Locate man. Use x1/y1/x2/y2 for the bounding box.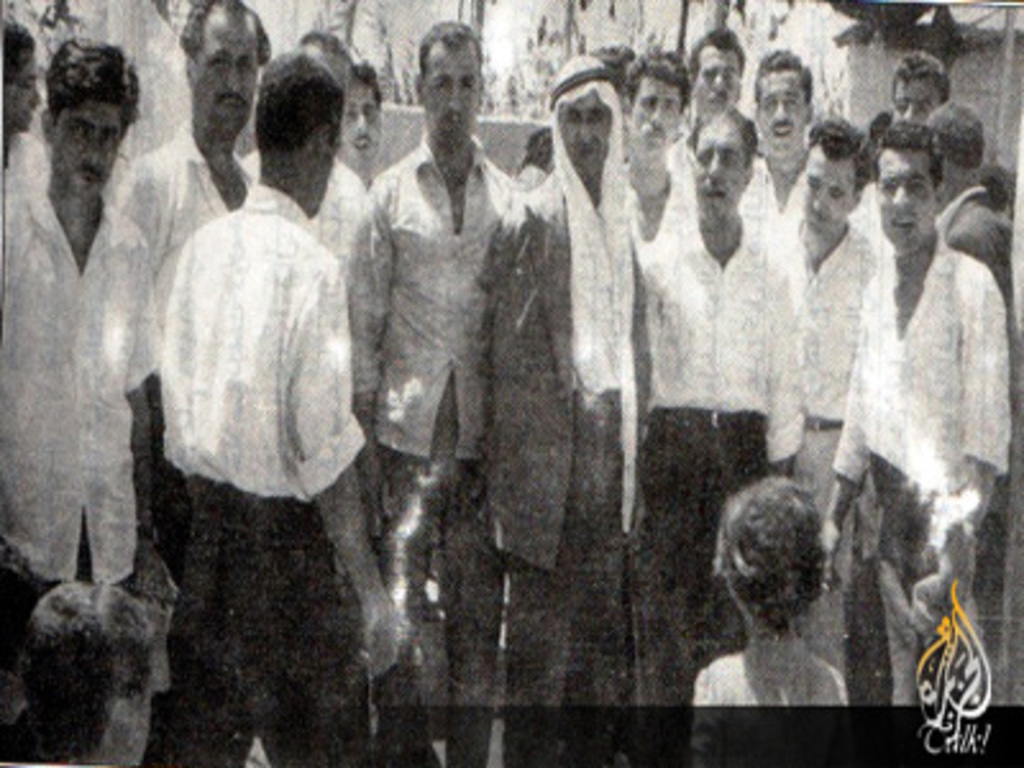
742/44/822/233.
